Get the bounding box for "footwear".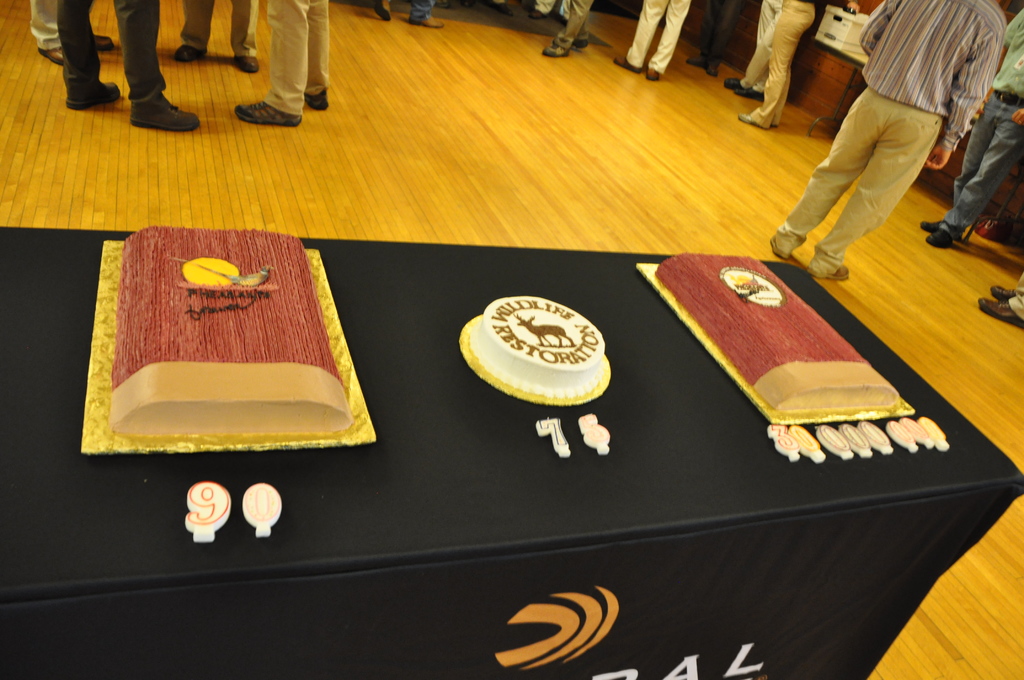
[x1=917, y1=220, x2=942, y2=234].
